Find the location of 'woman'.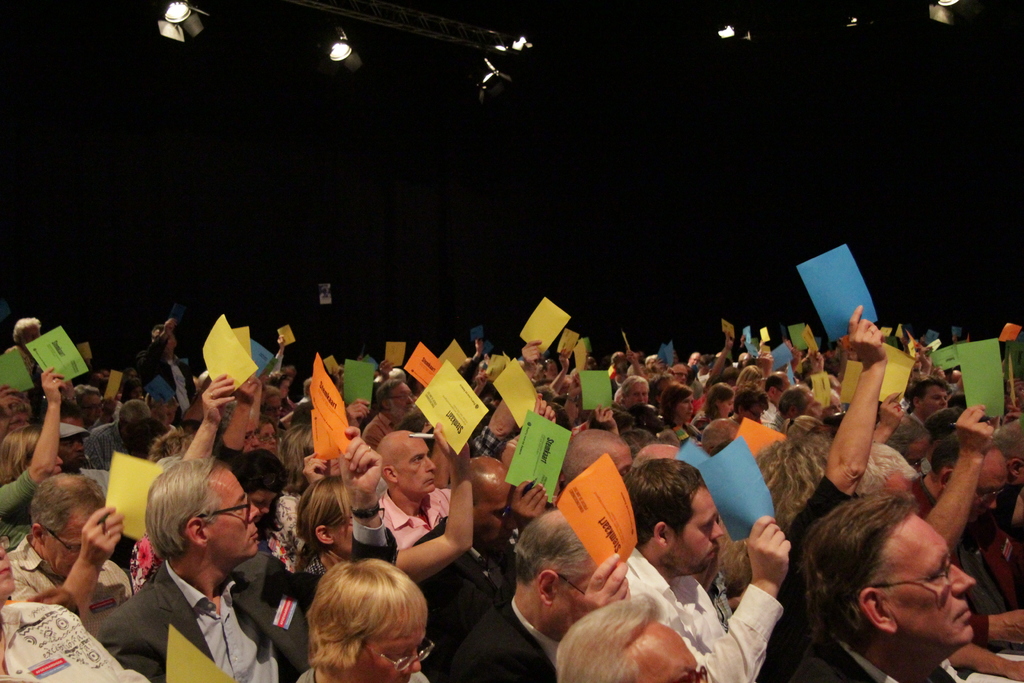
Location: (left=259, top=414, right=279, bottom=456).
